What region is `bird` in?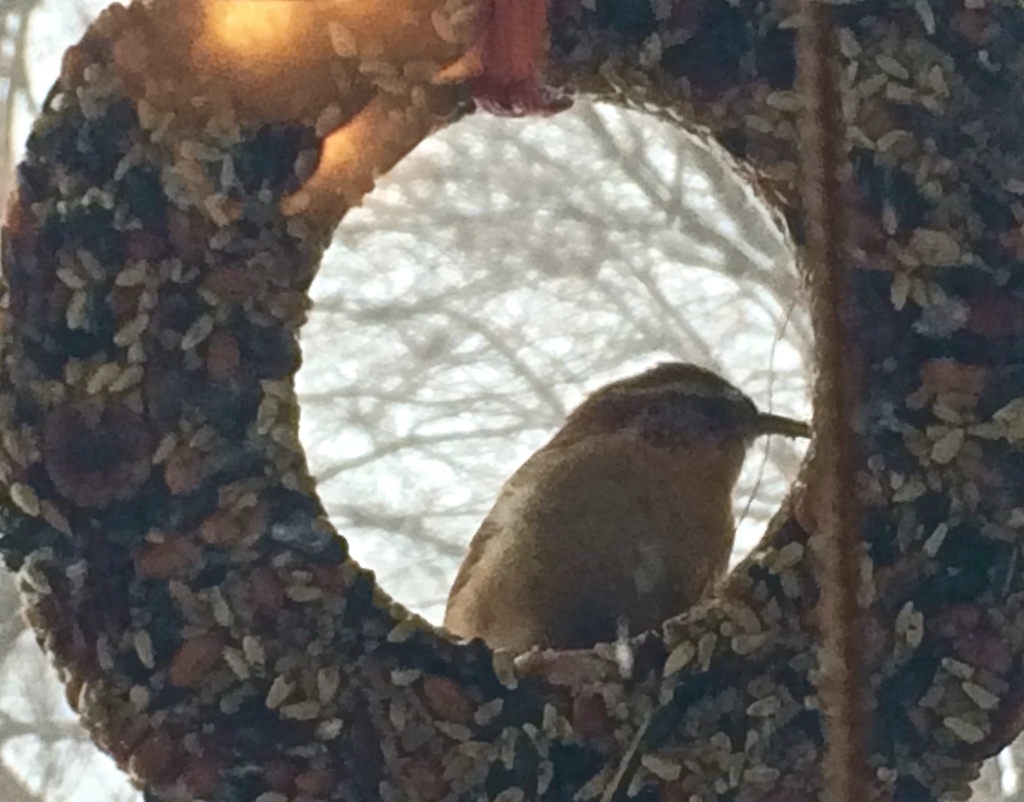
[431, 371, 814, 680].
